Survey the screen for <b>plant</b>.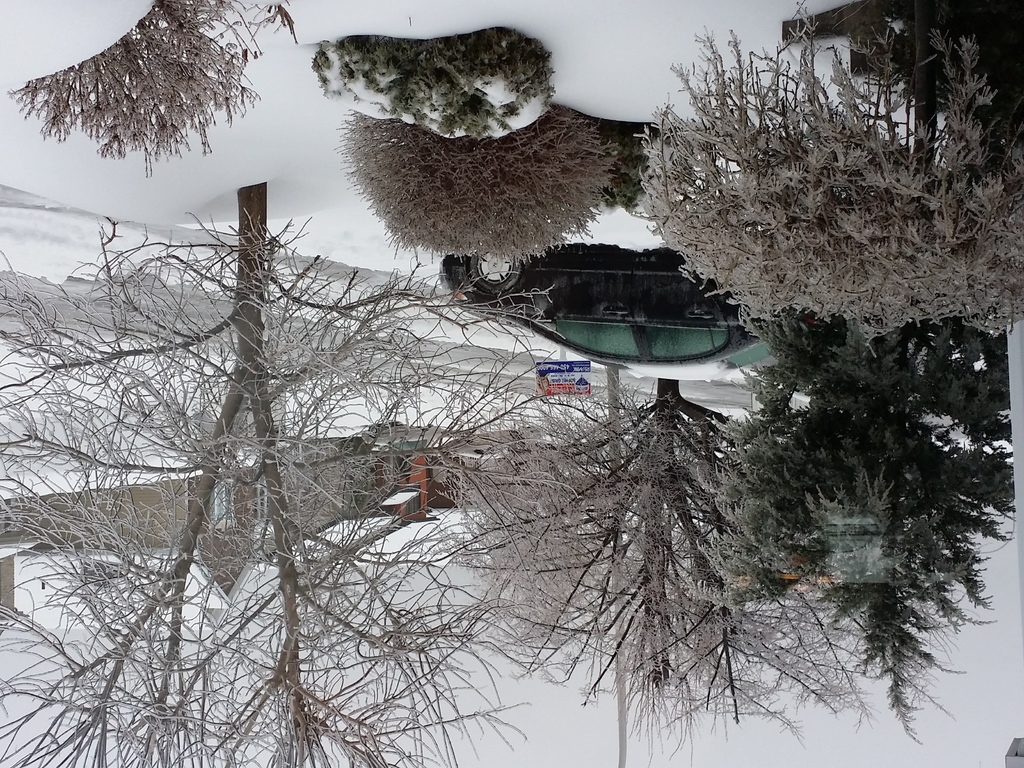
Survey found: <region>625, 0, 1023, 356</region>.
